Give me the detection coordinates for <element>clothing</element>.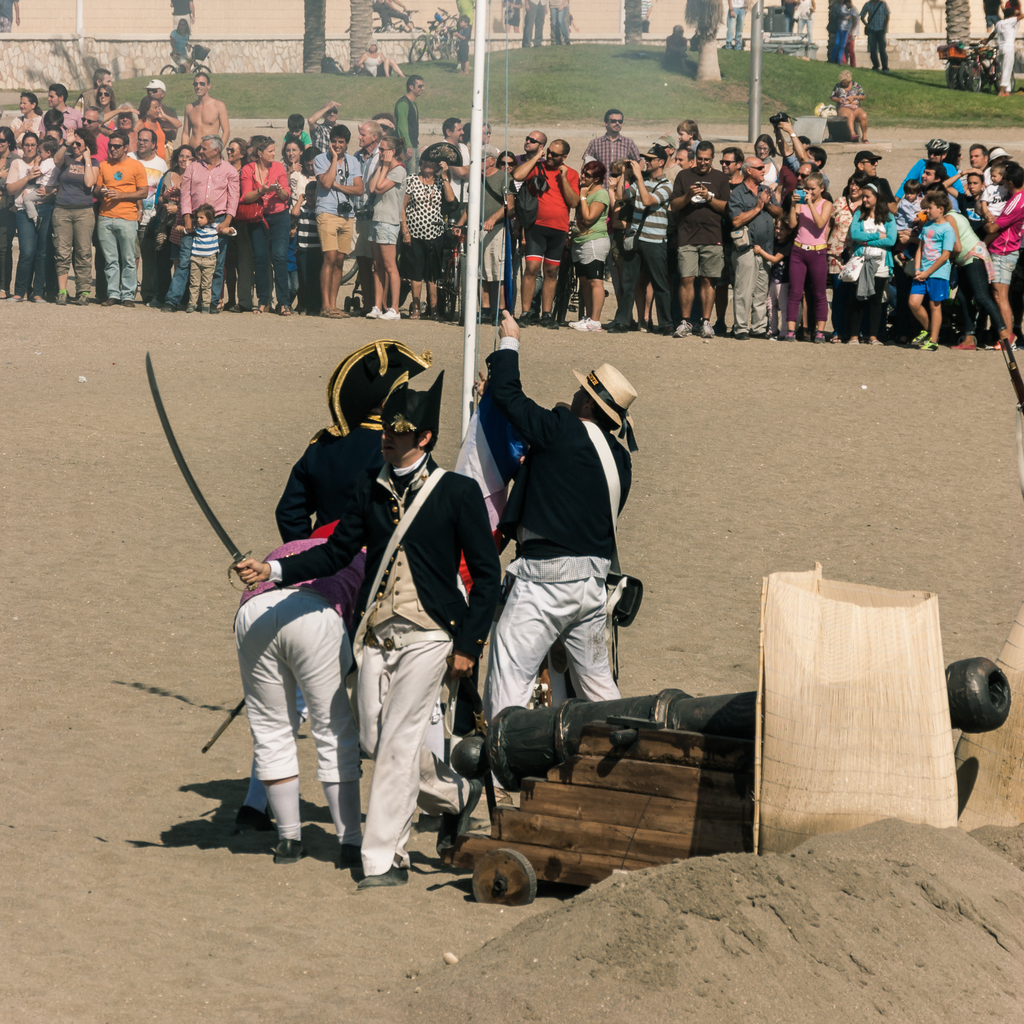
x1=639 y1=0 x2=652 y2=34.
